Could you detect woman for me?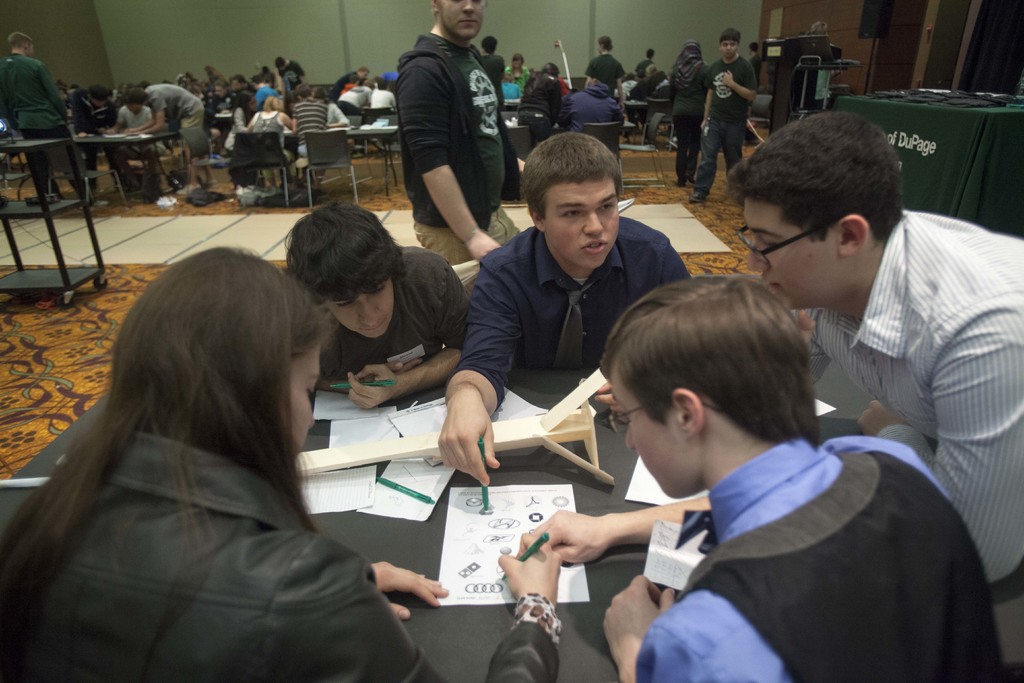
Detection result: l=669, t=39, r=708, b=188.
